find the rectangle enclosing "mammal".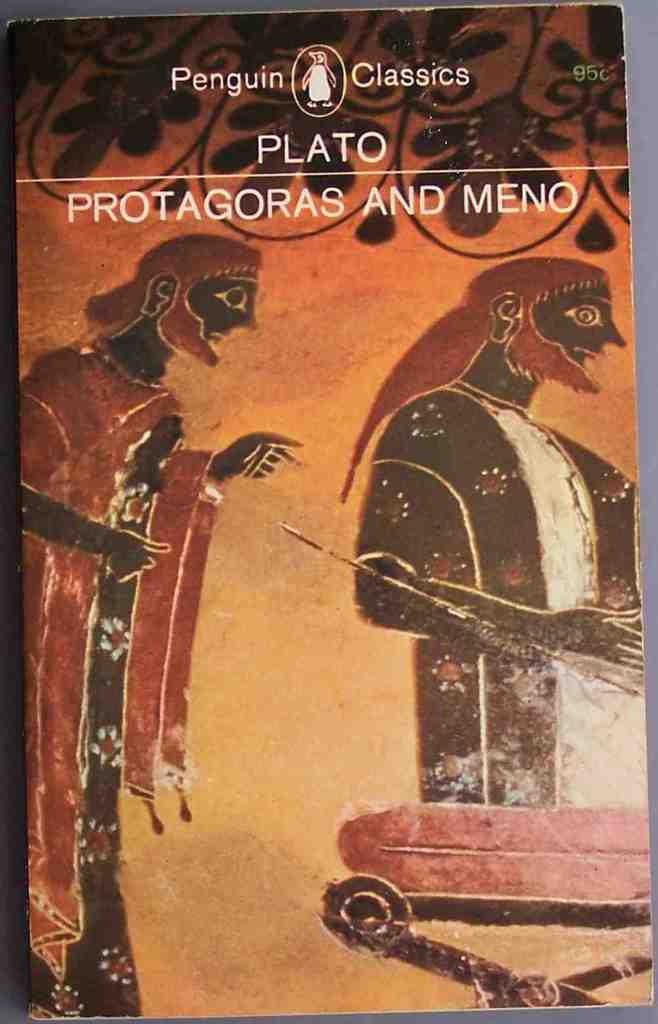
region(336, 256, 636, 804).
